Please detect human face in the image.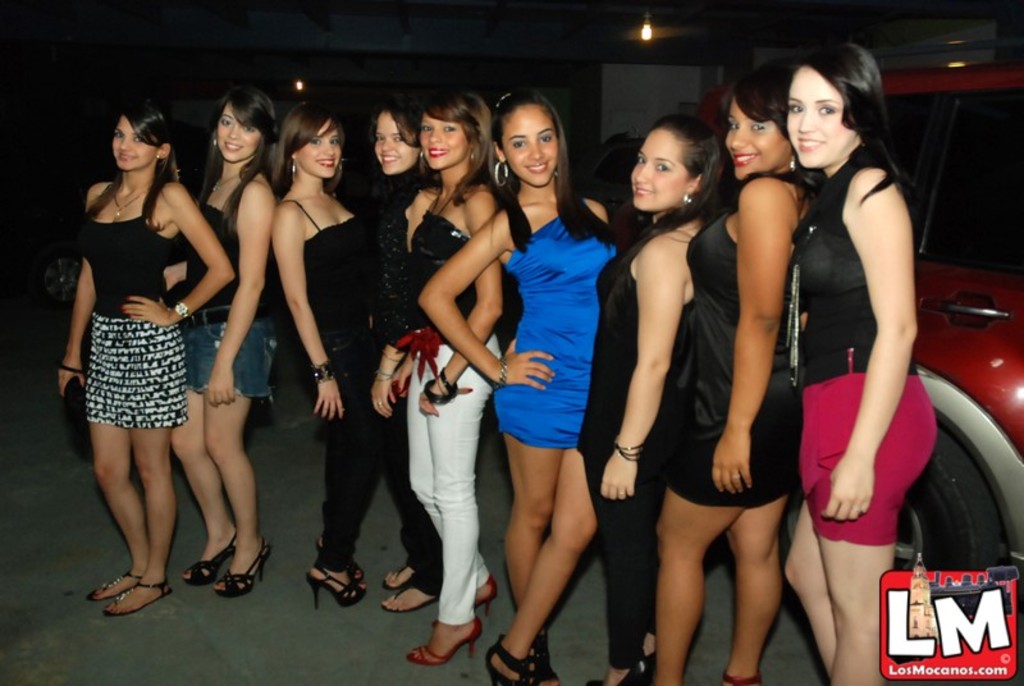
x1=627, y1=127, x2=694, y2=211.
